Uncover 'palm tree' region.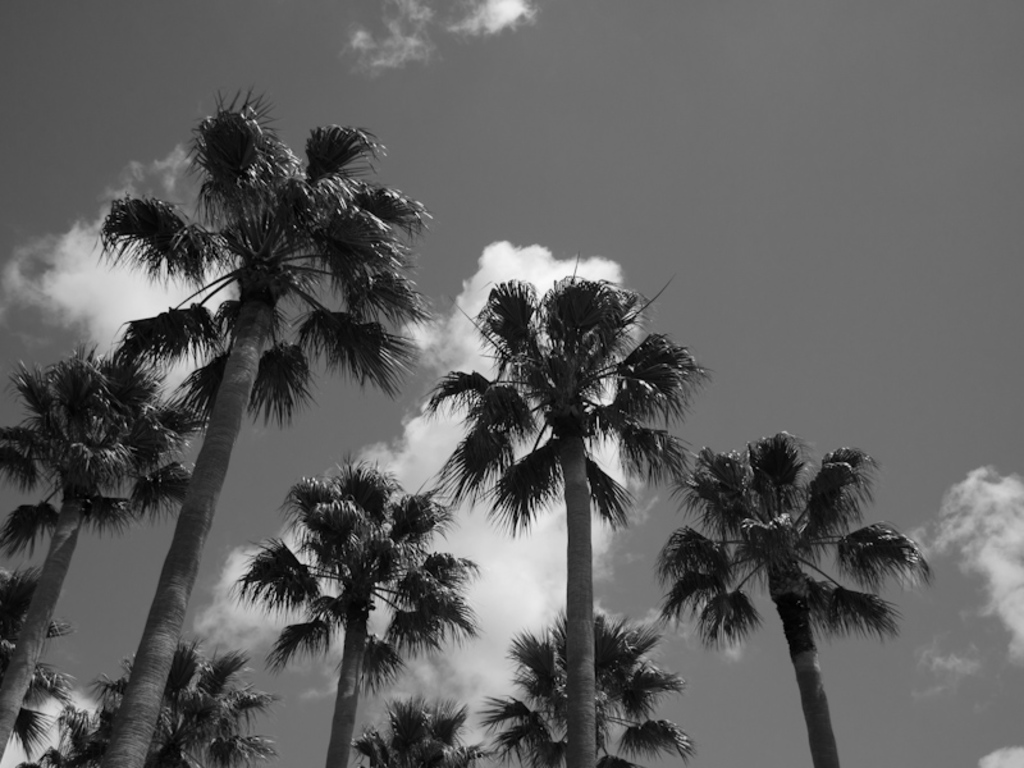
Uncovered: Rect(645, 420, 936, 767).
